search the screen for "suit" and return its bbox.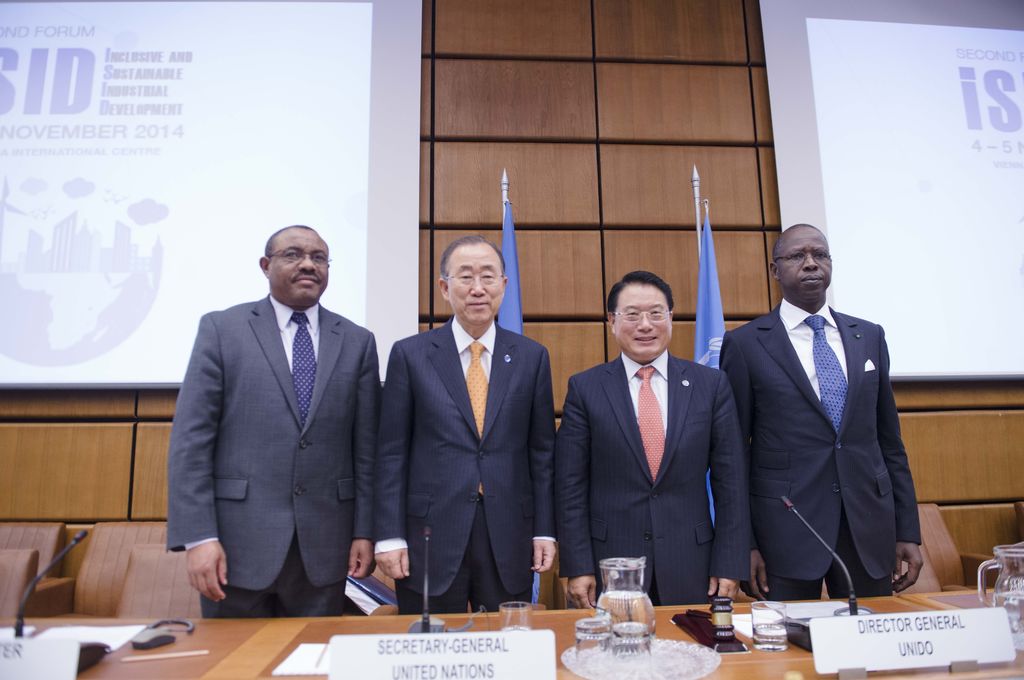
Found: [556, 347, 755, 611].
